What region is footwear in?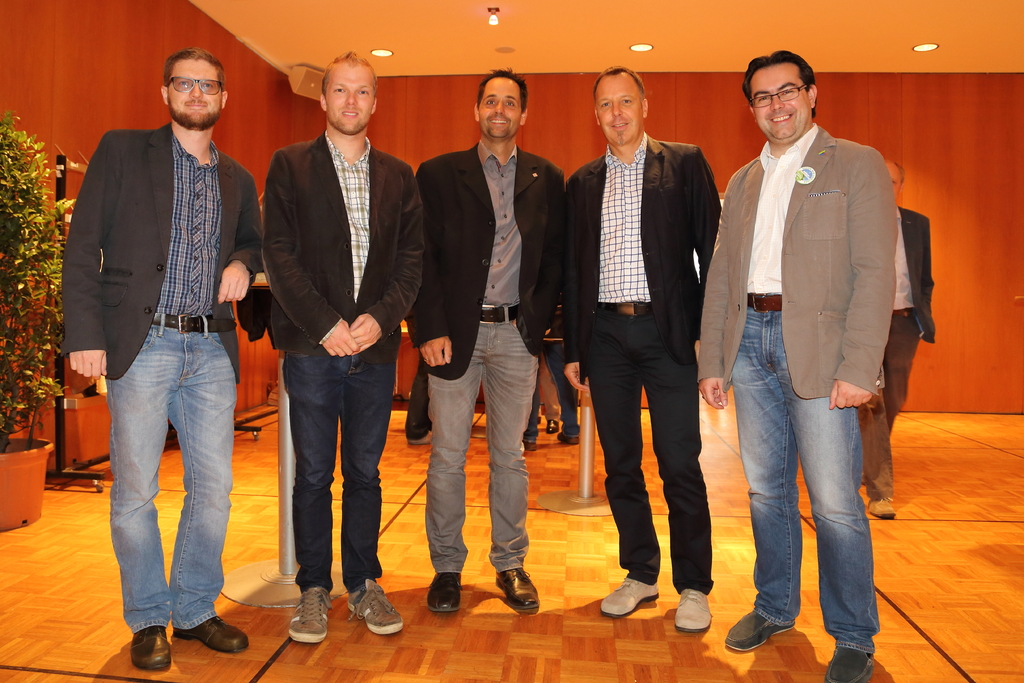
824,646,876,682.
